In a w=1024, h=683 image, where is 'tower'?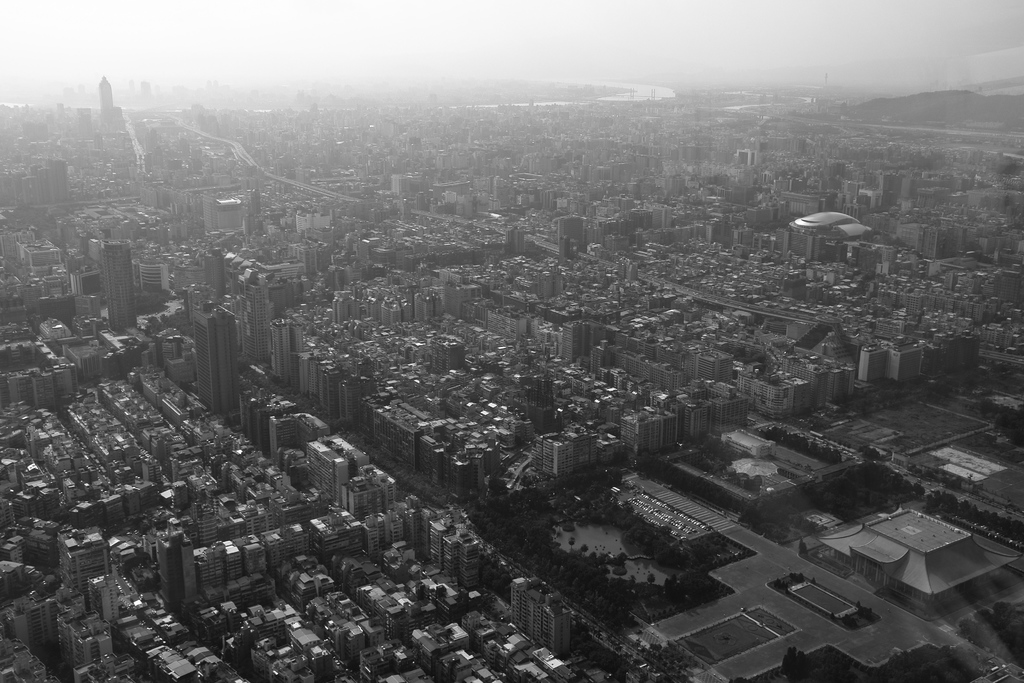
[100,235,129,329].
